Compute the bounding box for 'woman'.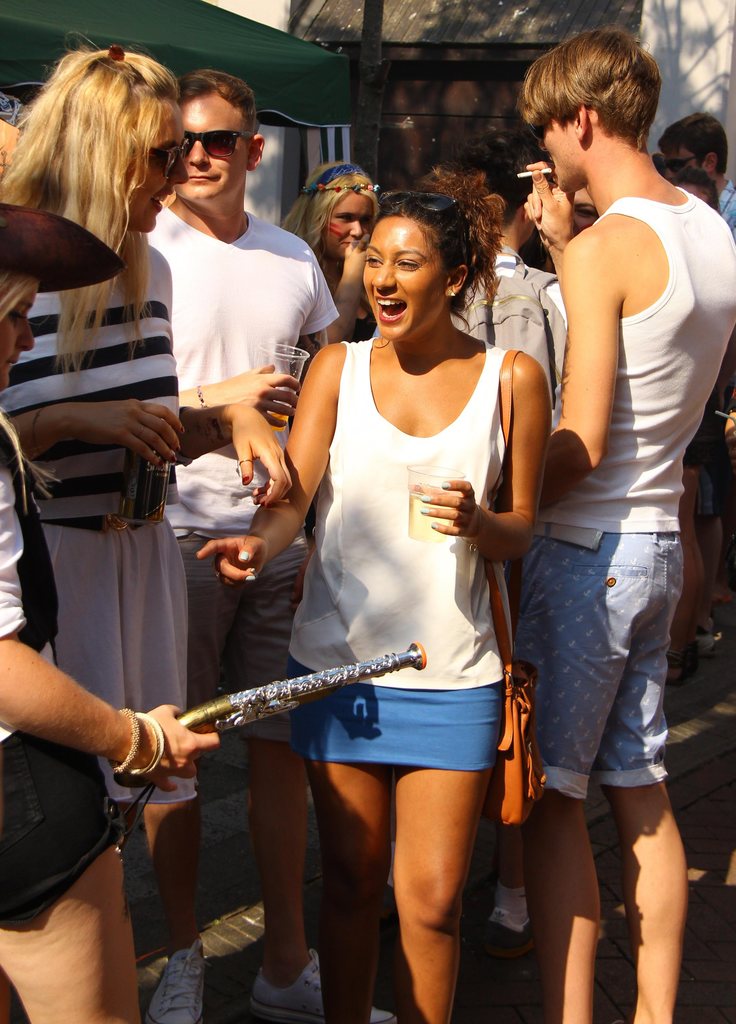
x1=275, y1=152, x2=395, y2=374.
